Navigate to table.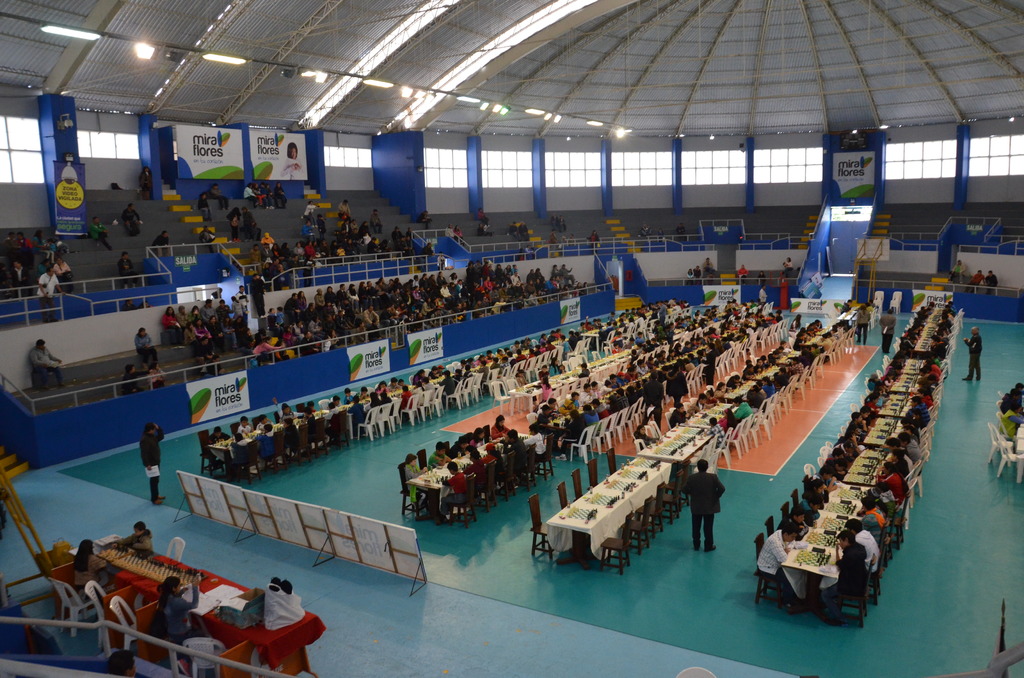
Navigation target: l=804, t=321, r=841, b=350.
